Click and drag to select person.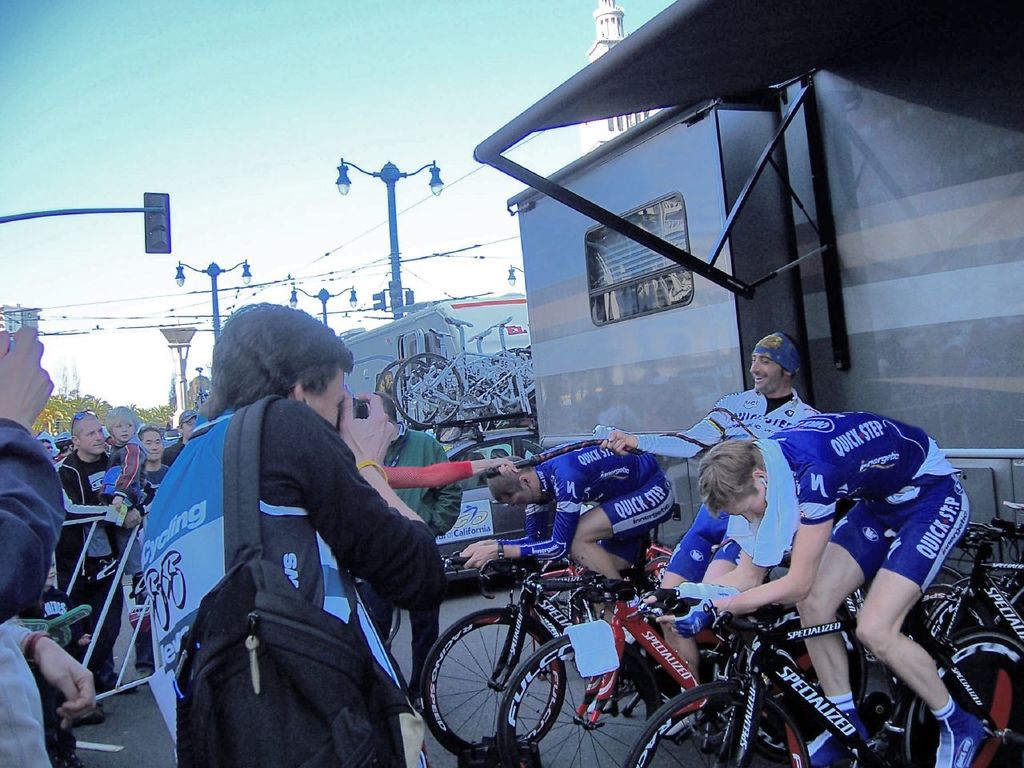
Selection: 456:428:674:726.
